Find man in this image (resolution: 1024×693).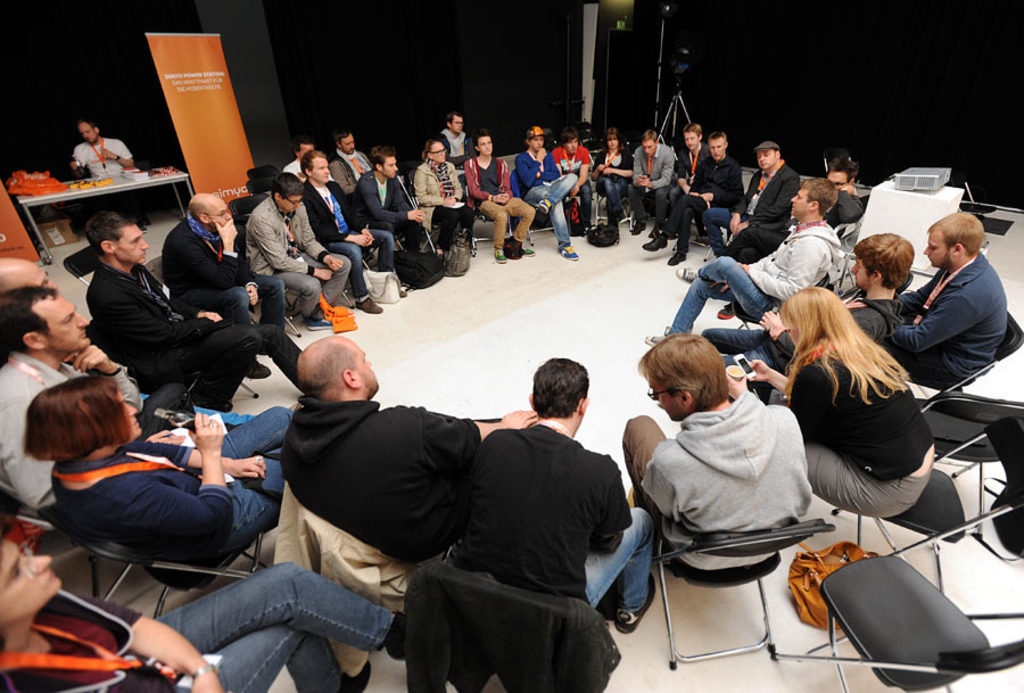
[515,125,577,259].
